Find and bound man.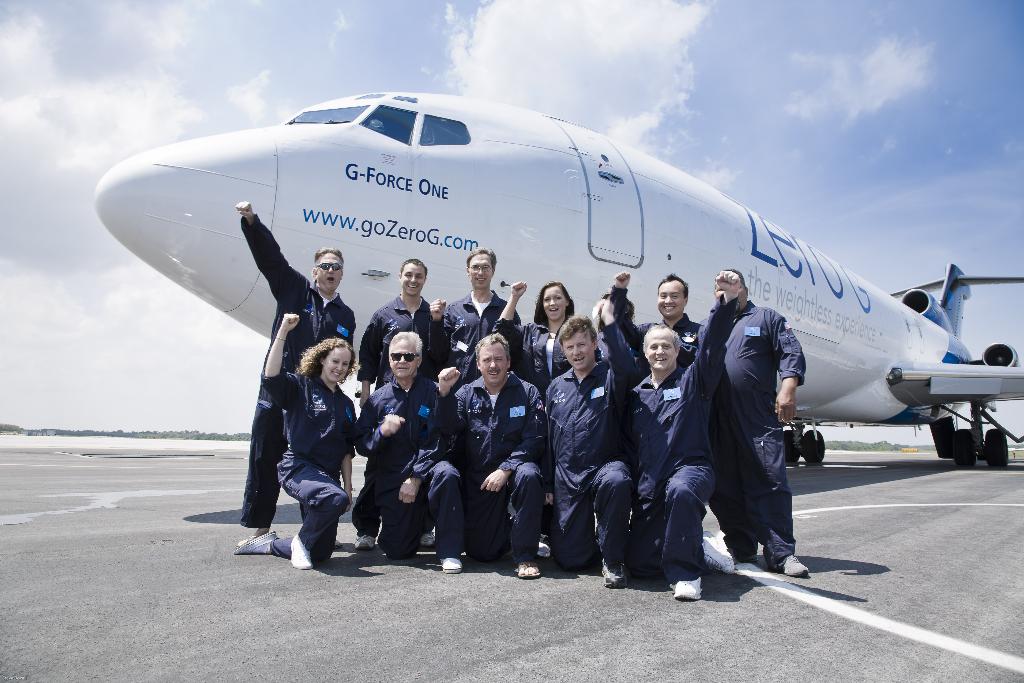
Bound: select_region(628, 272, 746, 598).
